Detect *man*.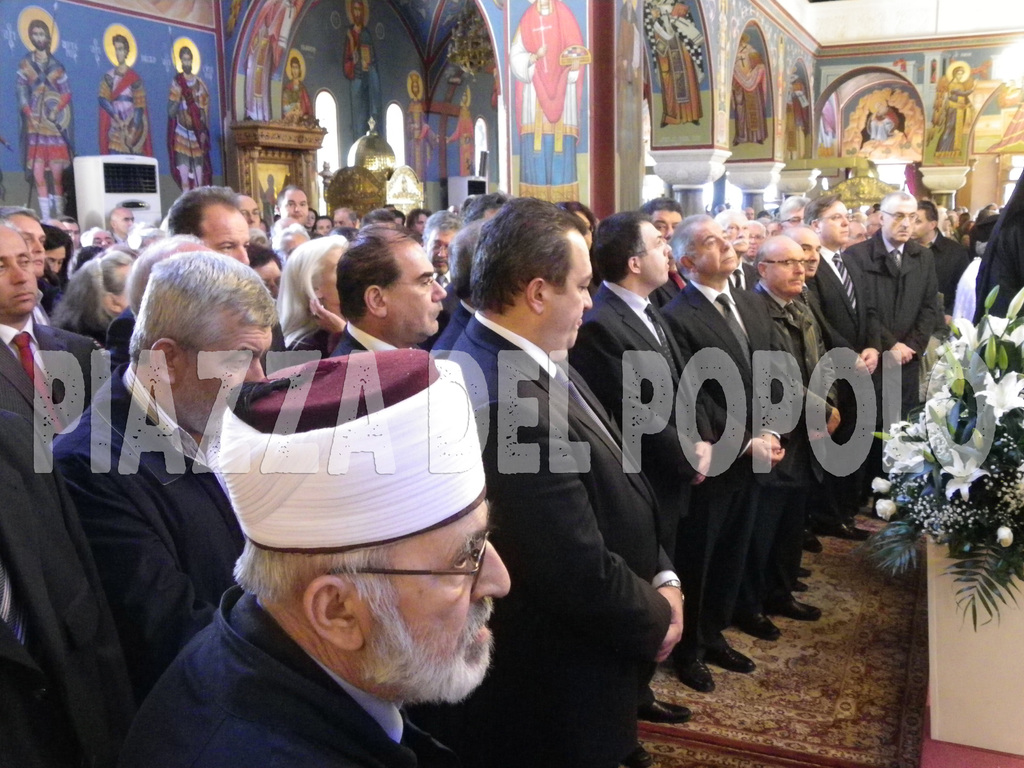
Detected at crop(466, 193, 503, 213).
